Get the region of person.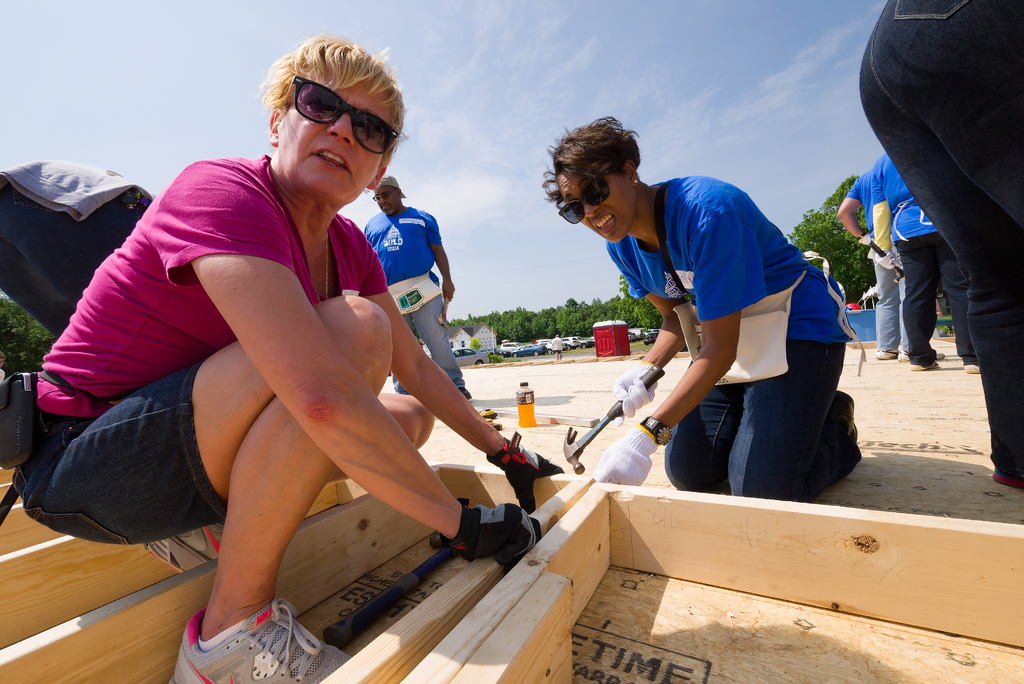
select_region(859, 0, 1023, 490).
